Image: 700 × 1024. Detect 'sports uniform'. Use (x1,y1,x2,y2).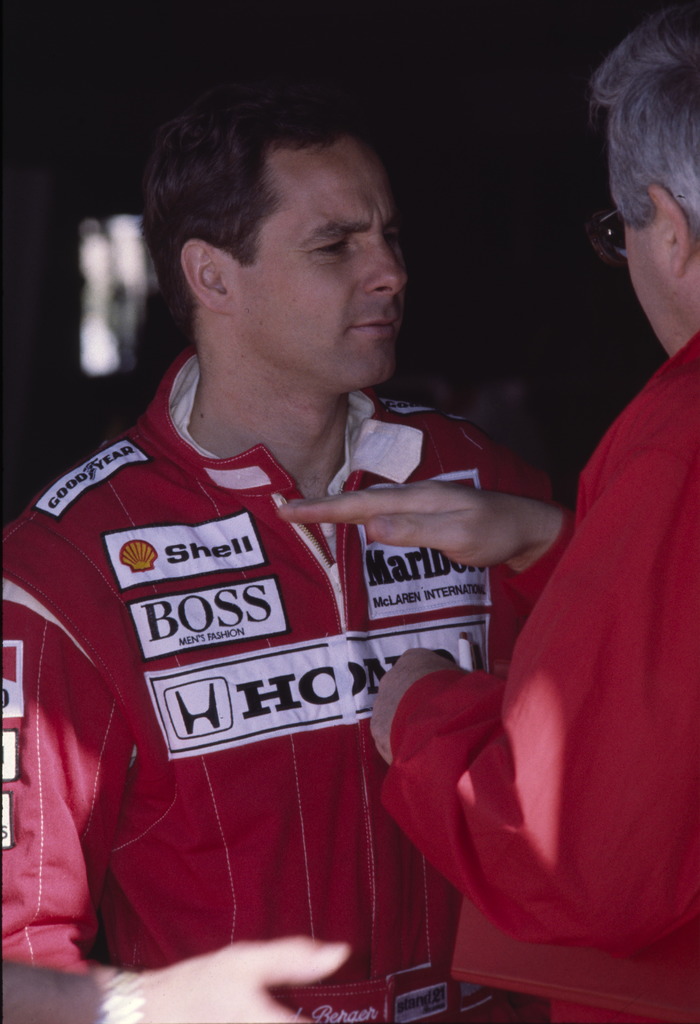
(0,349,553,1023).
